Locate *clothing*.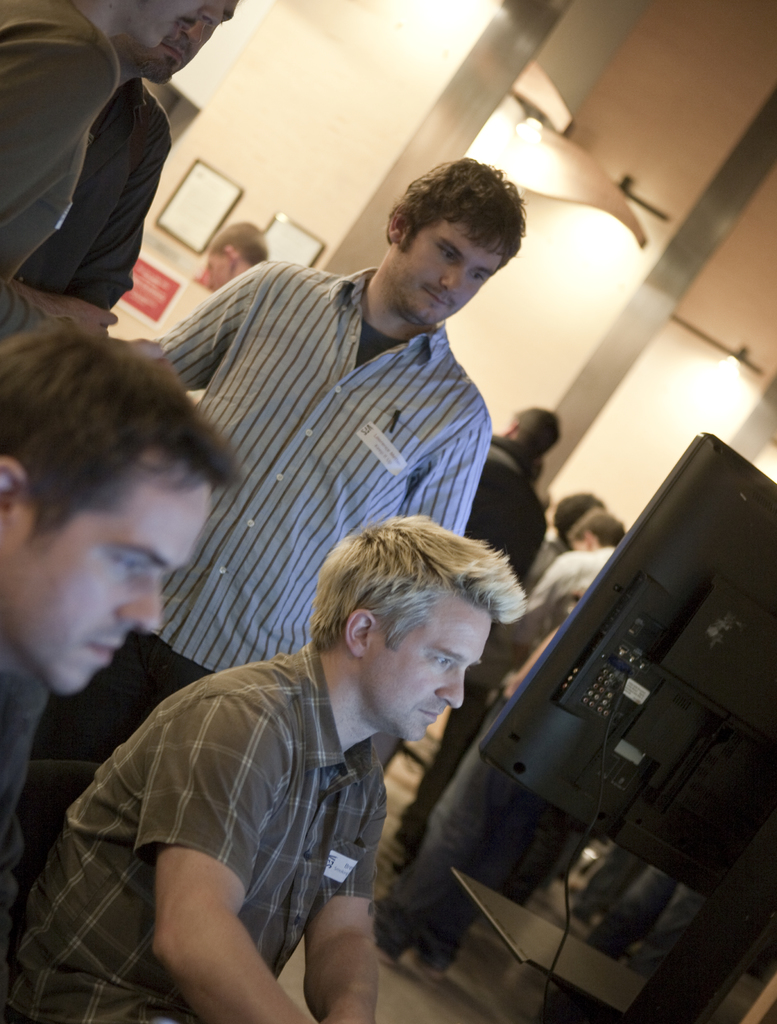
Bounding box: 496:542:625:687.
